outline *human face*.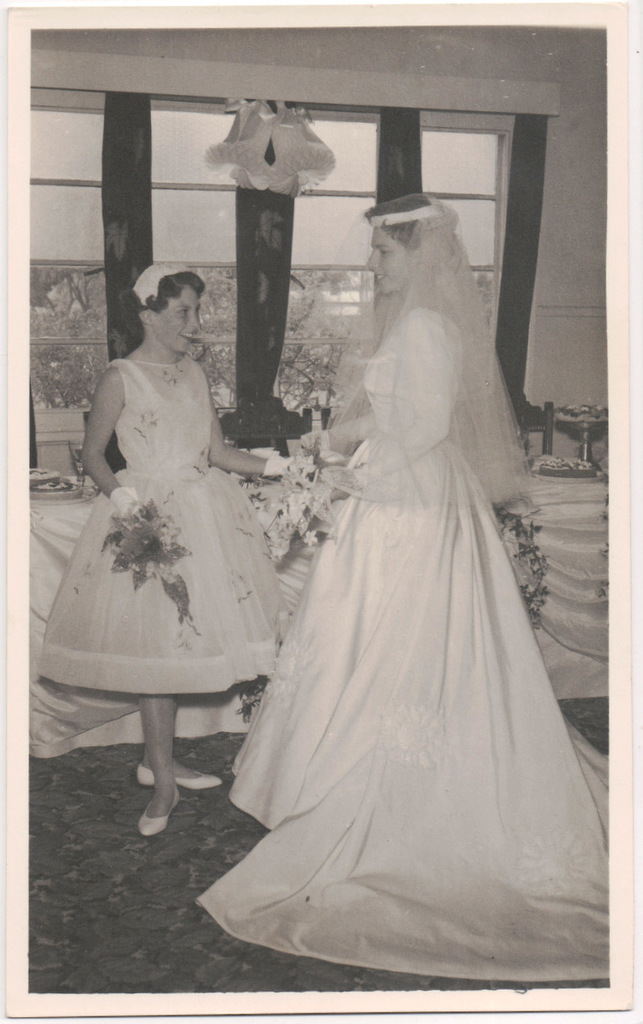
Outline: box(150, 283, 205, 351).
